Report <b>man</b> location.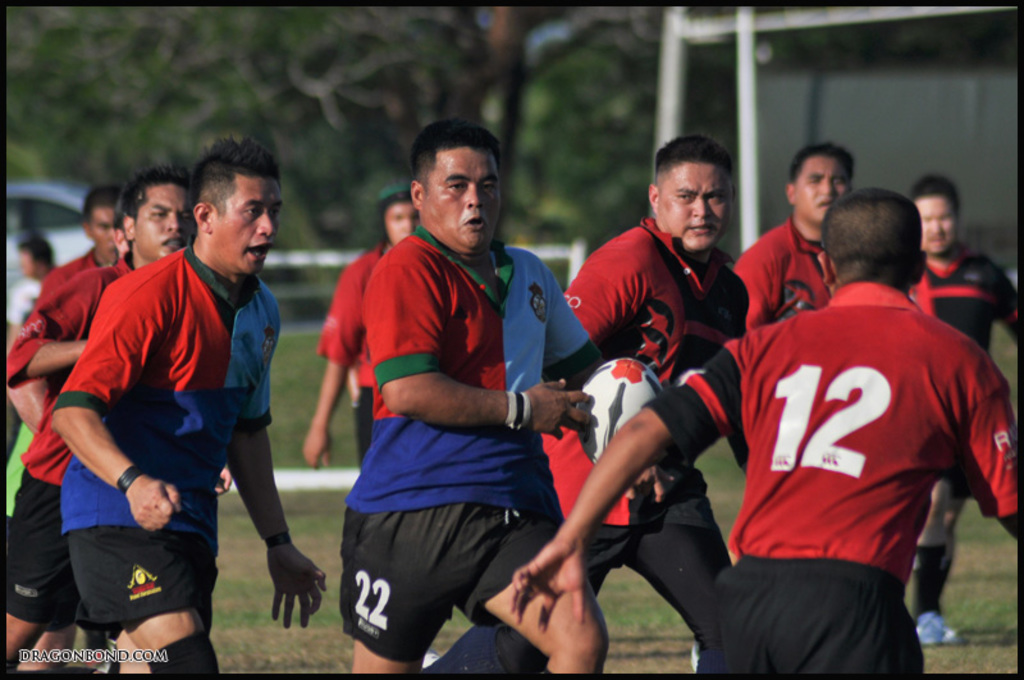
Report: 516:183:1021:676.
